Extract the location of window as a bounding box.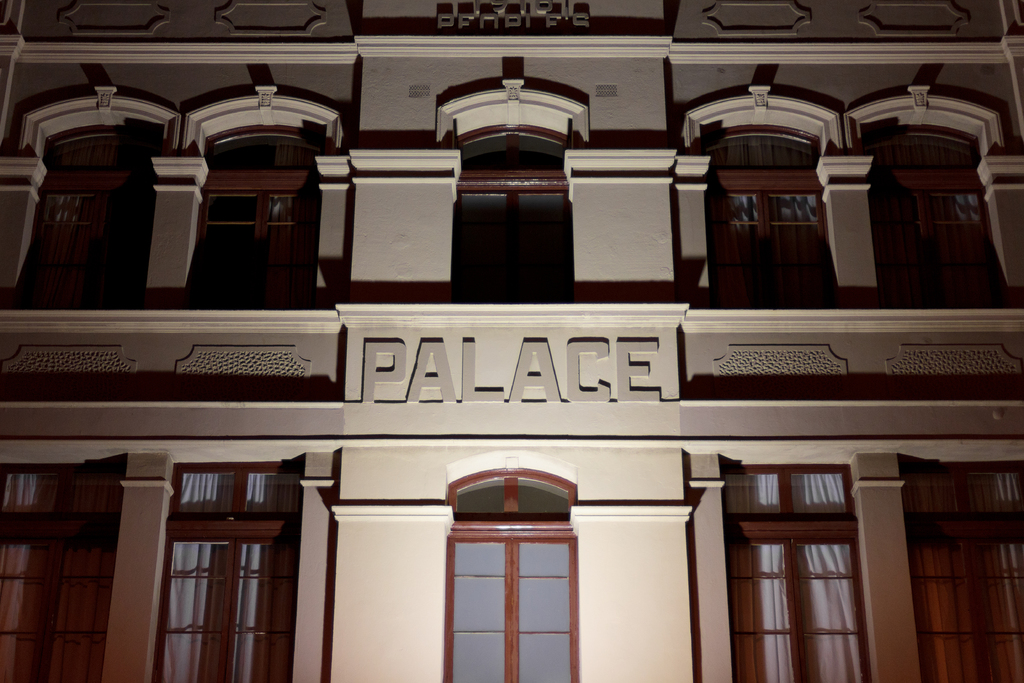
bbox=[877, 189, 1008, 297].
